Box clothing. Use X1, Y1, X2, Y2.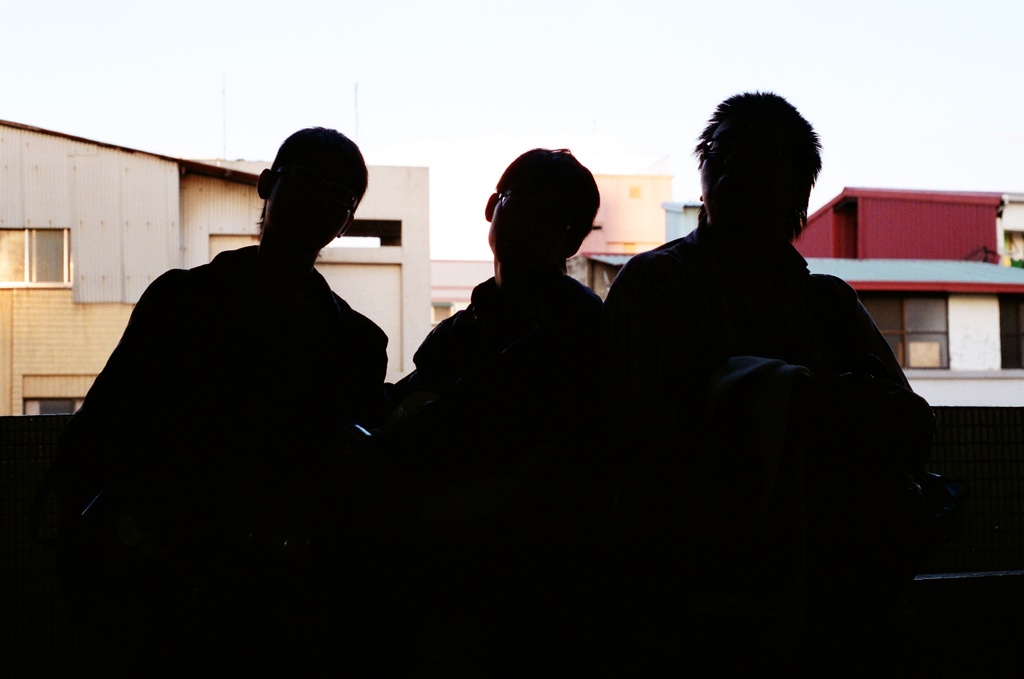
602, 214, 912, 678.
